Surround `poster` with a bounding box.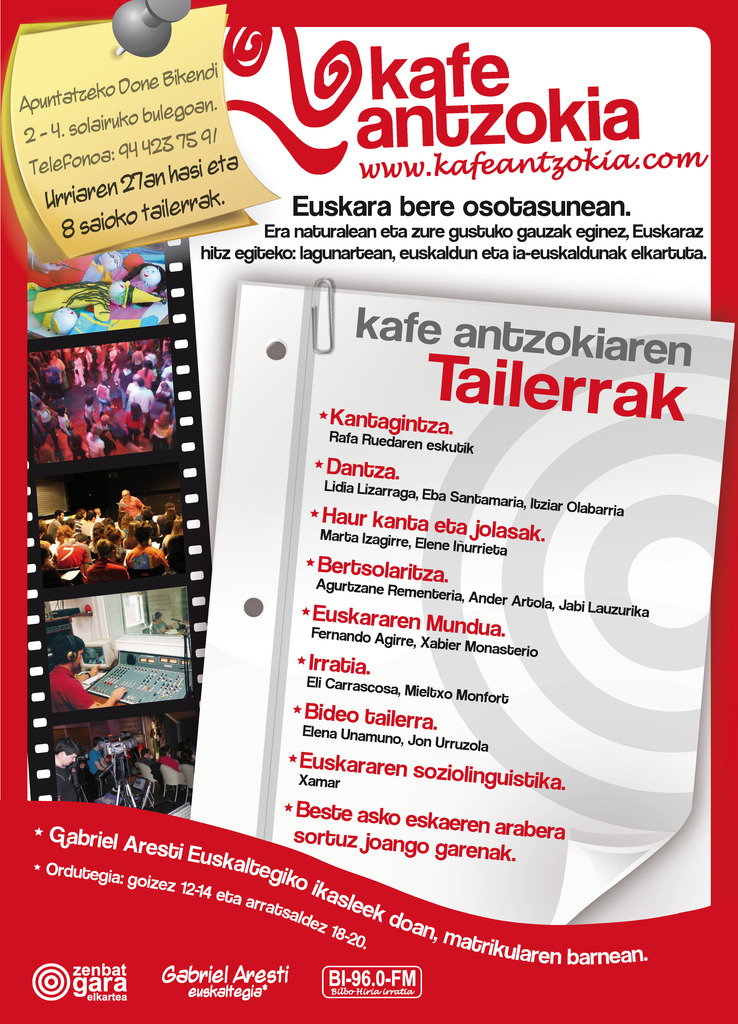
(left=0, top=0, right=737, bottom=1023).
